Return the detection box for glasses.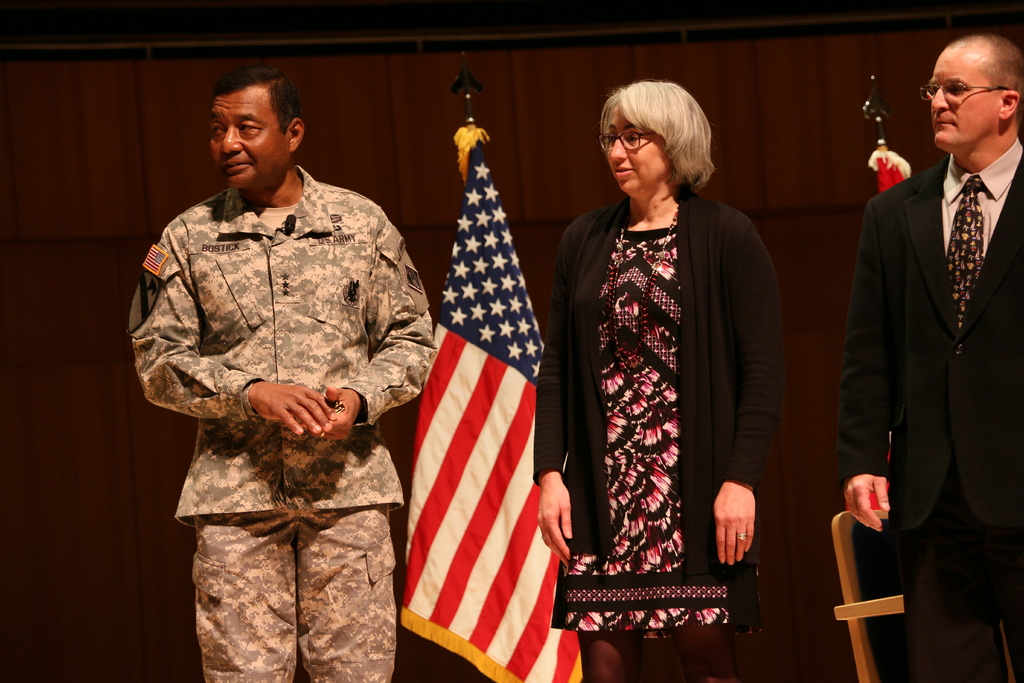
pyautogui.locateOnScreen(926, 67, 1021, 114).
